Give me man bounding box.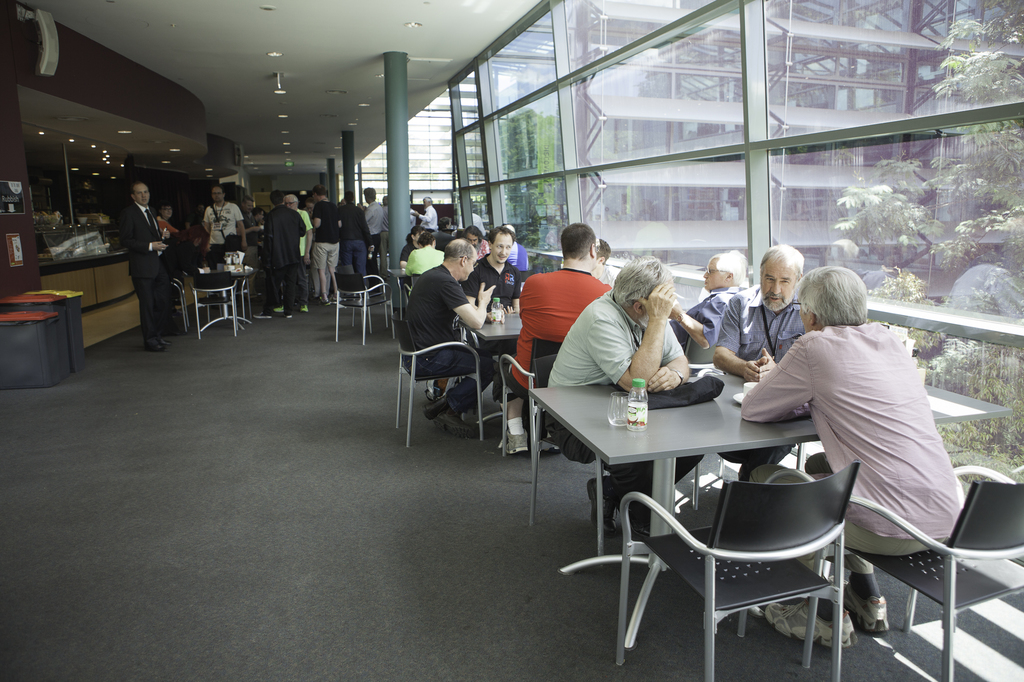
bbox=[399, 189, 451, 241].
